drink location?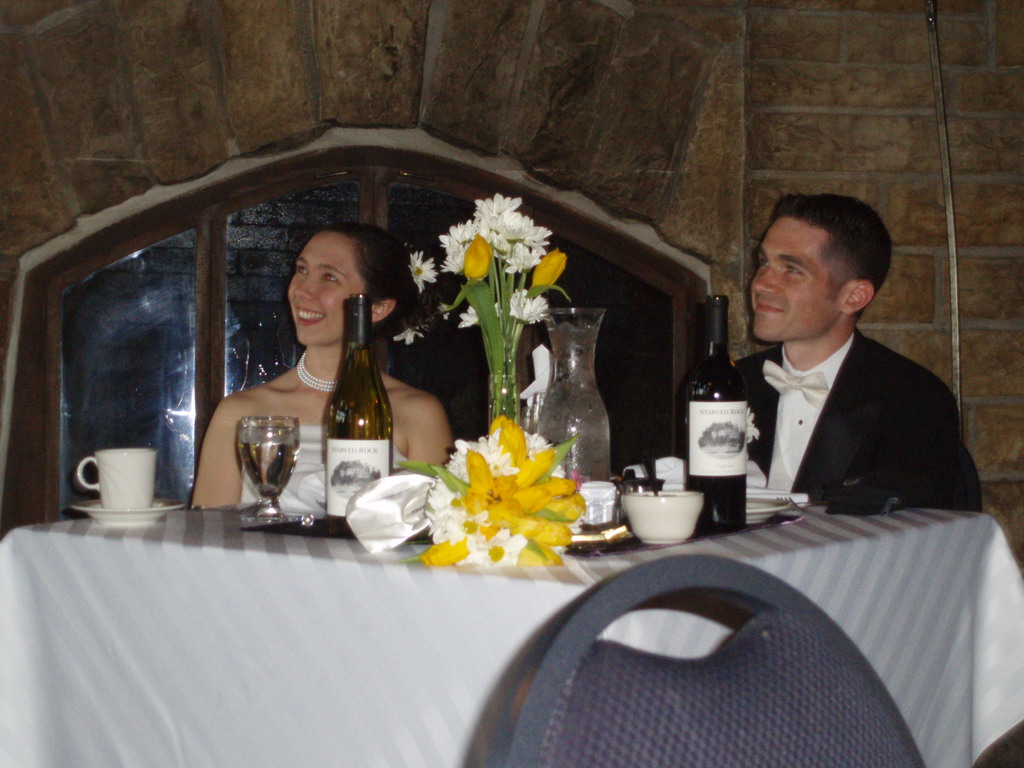
682:289:743:532
